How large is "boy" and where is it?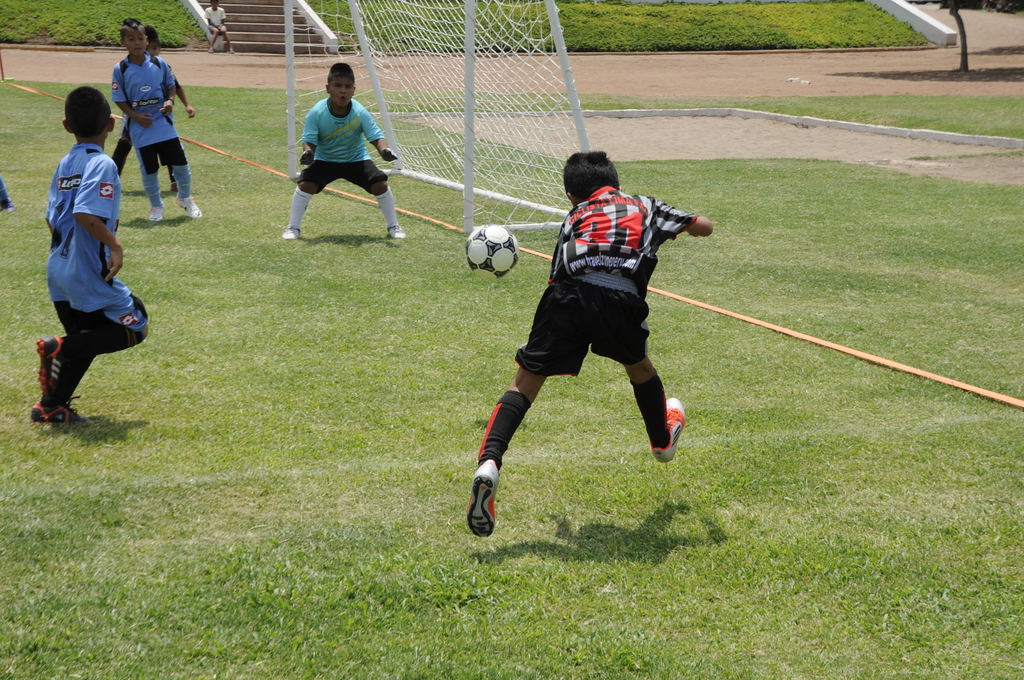
Bounding box: bbox(282, 65, 404, 242).
